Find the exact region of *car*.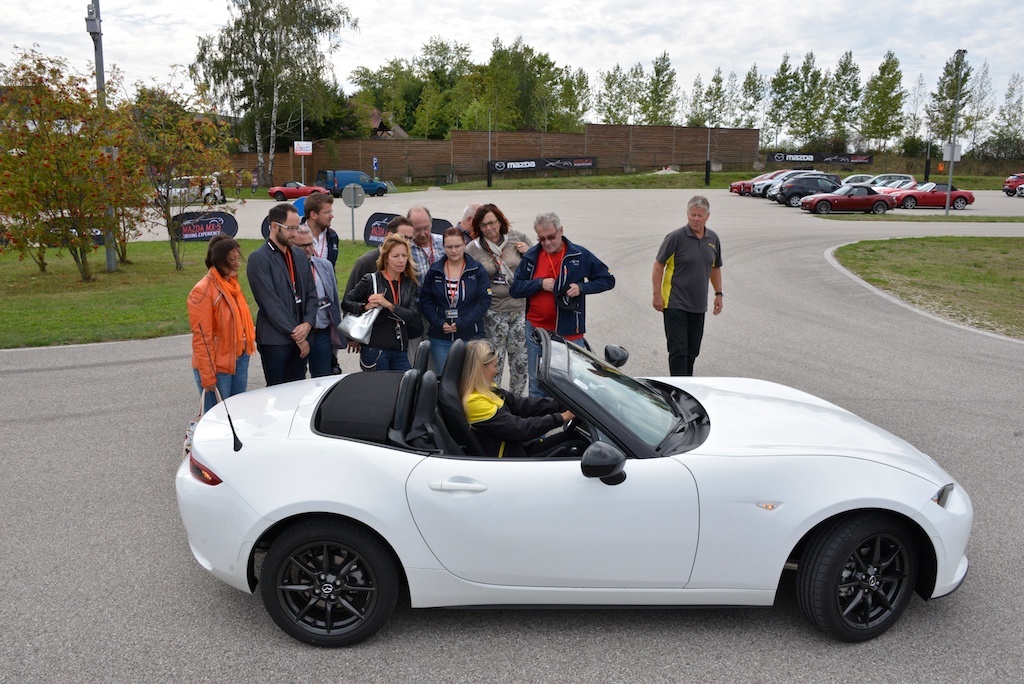
Exact region: 1002, 172, 1023, 195.
